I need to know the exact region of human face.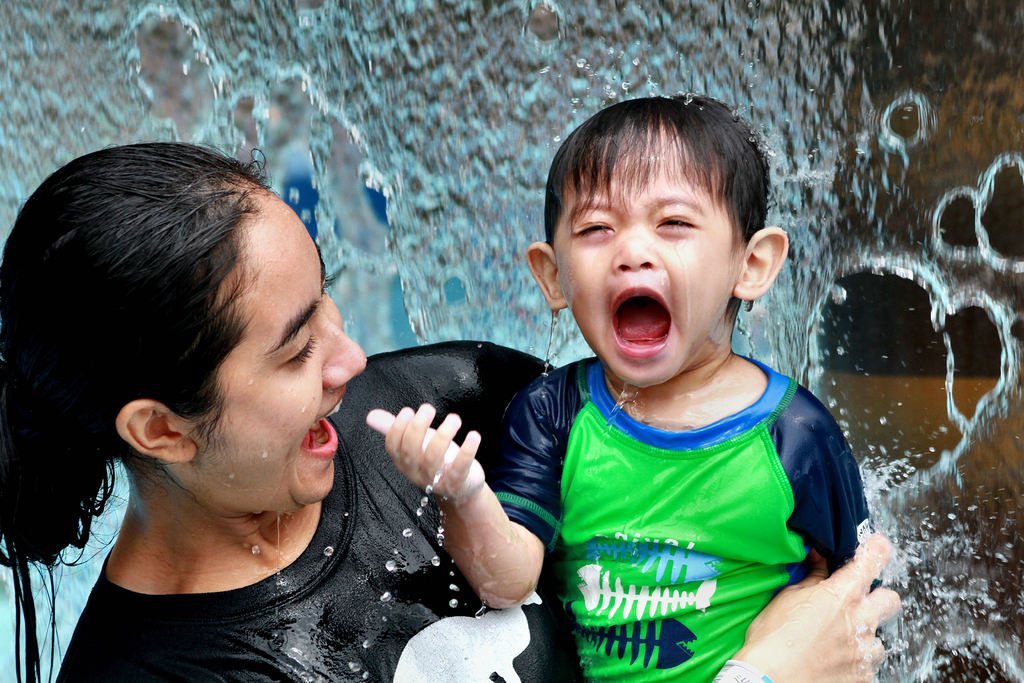
Region: 184:201:370:498.
